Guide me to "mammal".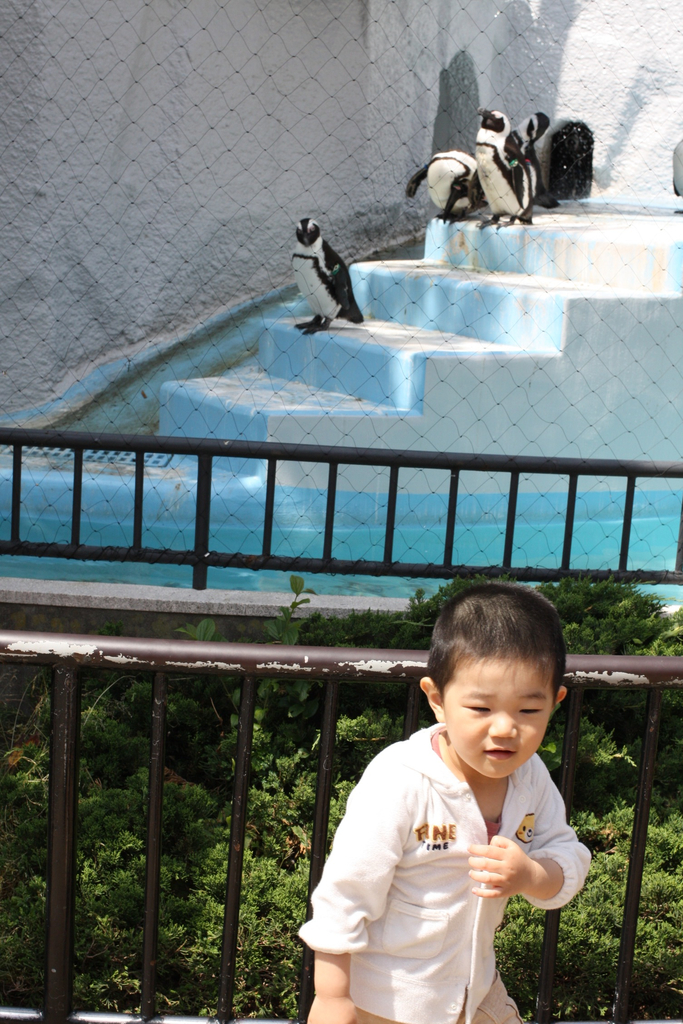
Guidance: bbox=[295, 220, 364, 338].
